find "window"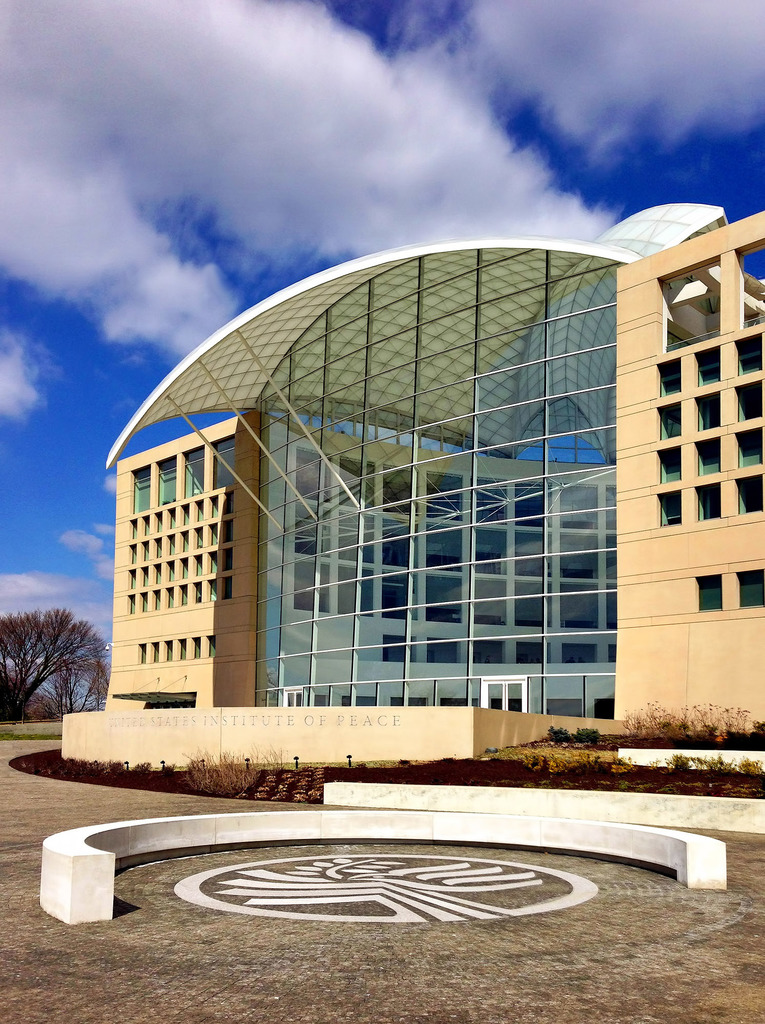
(x1=694, y1=438, x2=722, y2=476)
